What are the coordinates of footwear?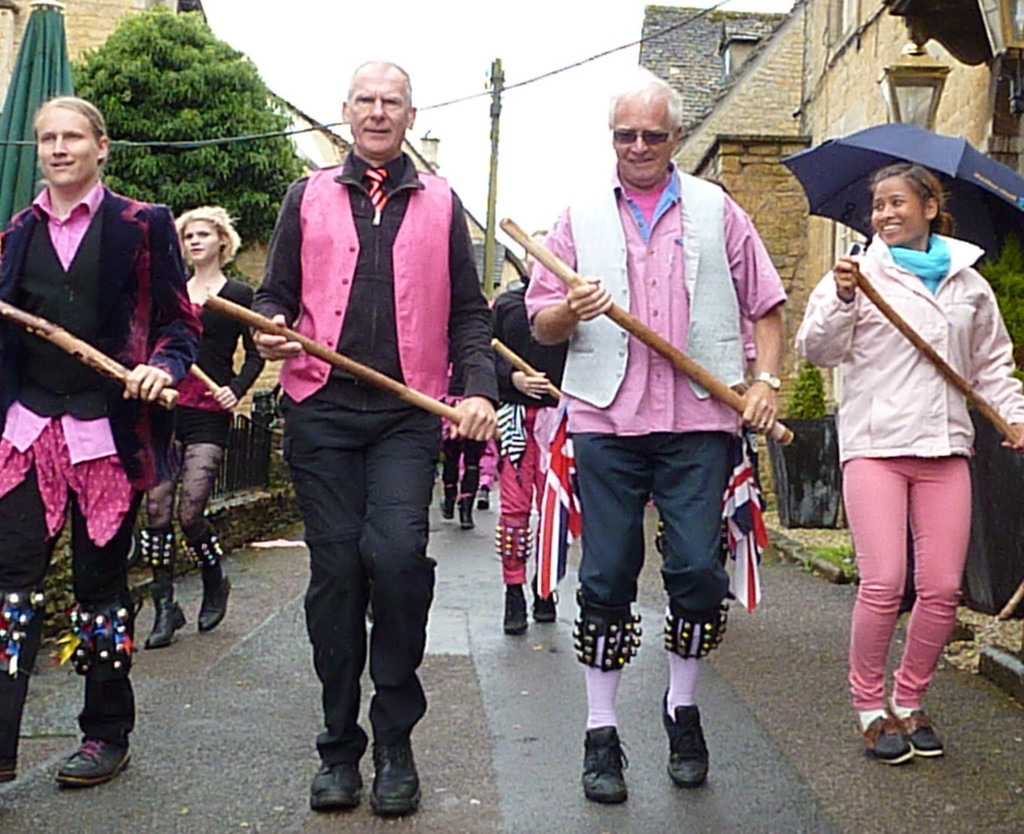
{"x1": 584, "y1": 726, "x2": 626, "y2": 805}.
